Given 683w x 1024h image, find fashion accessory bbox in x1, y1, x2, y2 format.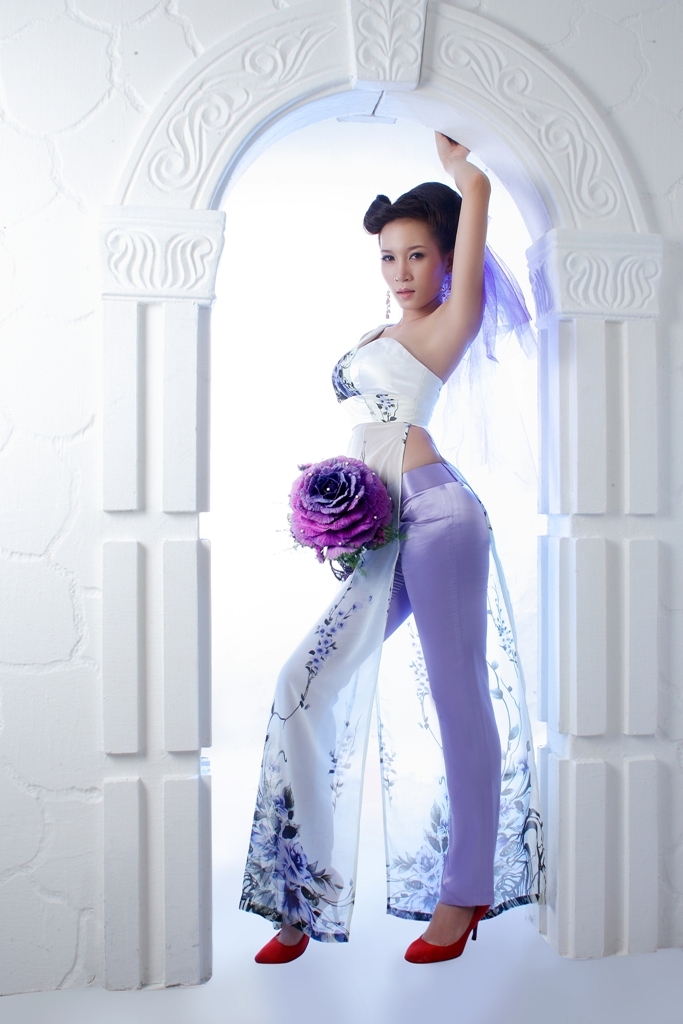
253, 869, 349, 969.
